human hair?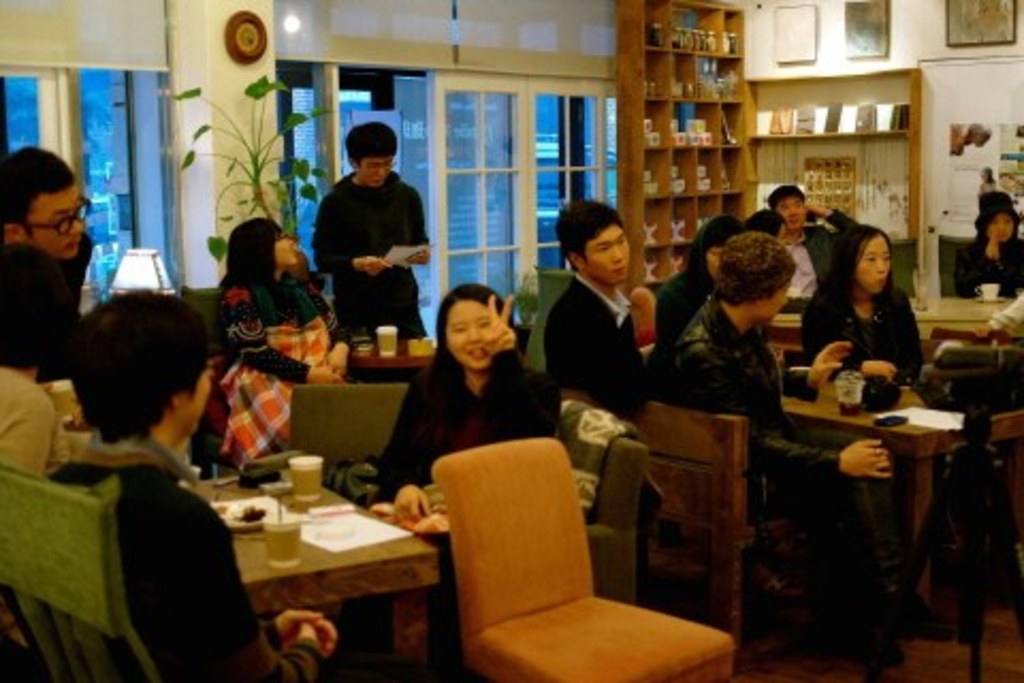
x1=747 y1=209 x2=787 y2=237
